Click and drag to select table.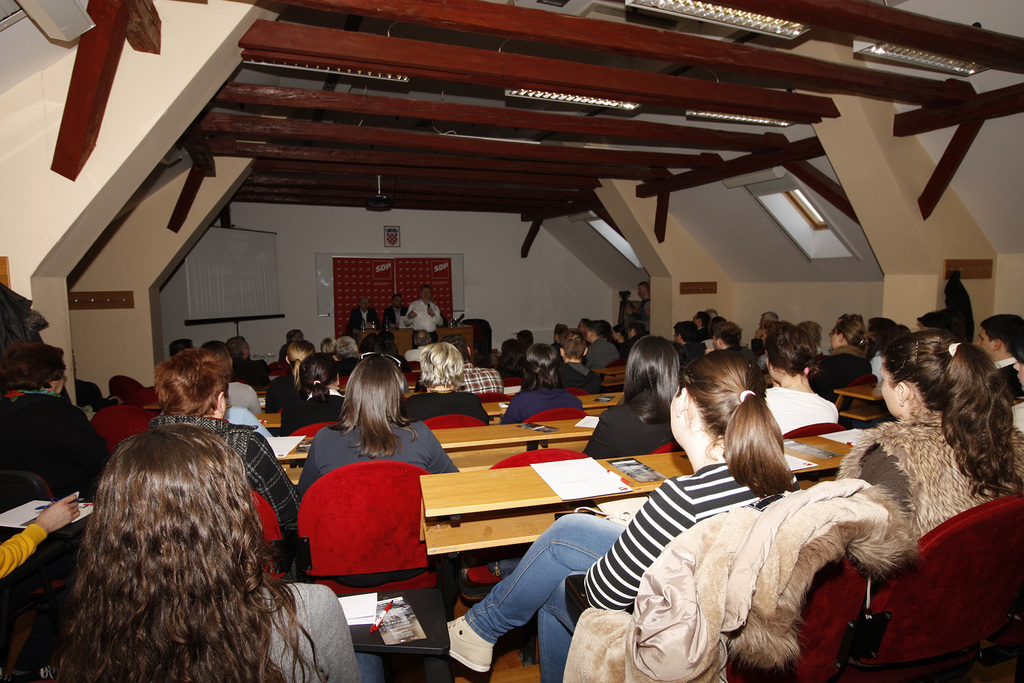
Selection: 593:364:627:386.
